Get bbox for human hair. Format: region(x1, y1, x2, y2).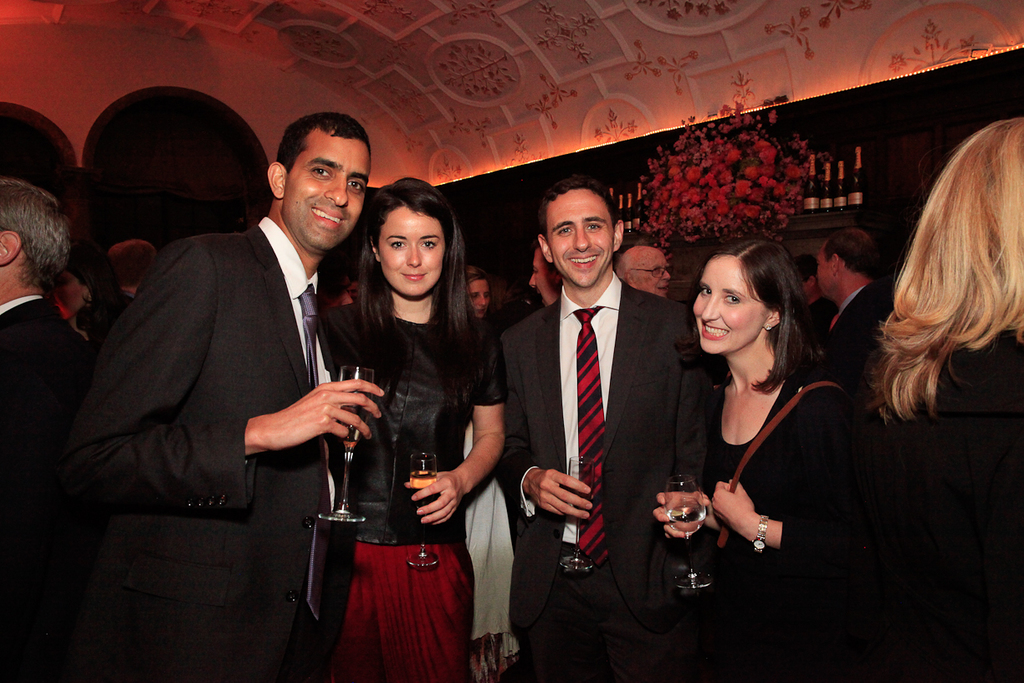
region(684, 225, 822, 392).
